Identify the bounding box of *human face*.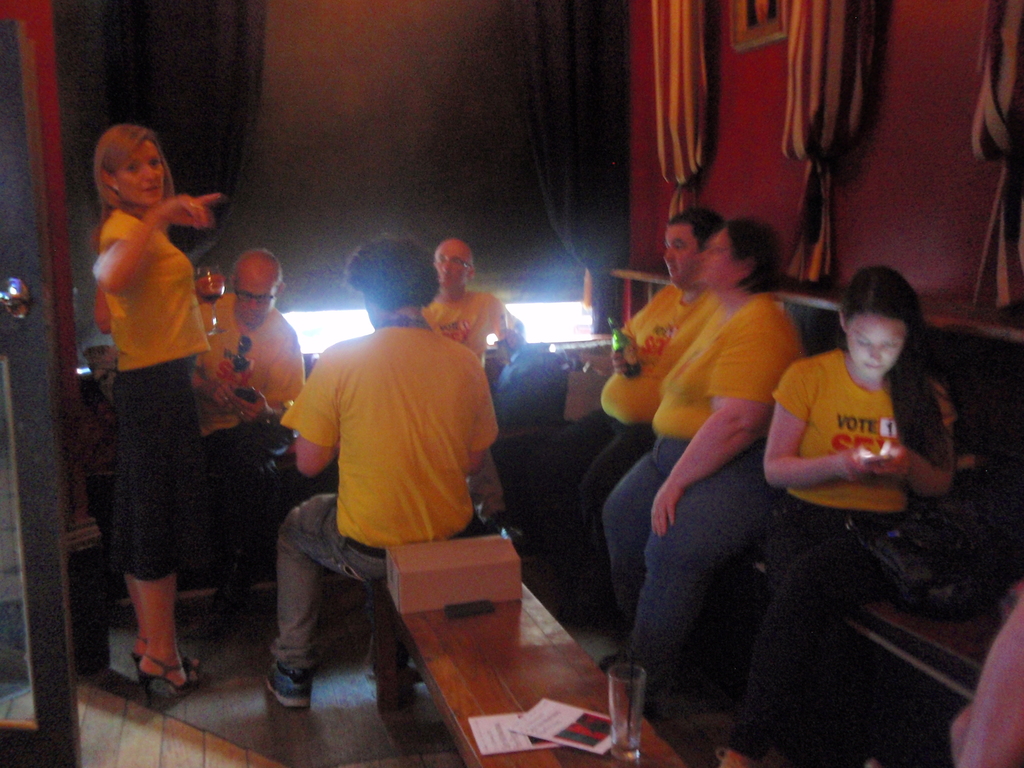
111,141,166,214.
